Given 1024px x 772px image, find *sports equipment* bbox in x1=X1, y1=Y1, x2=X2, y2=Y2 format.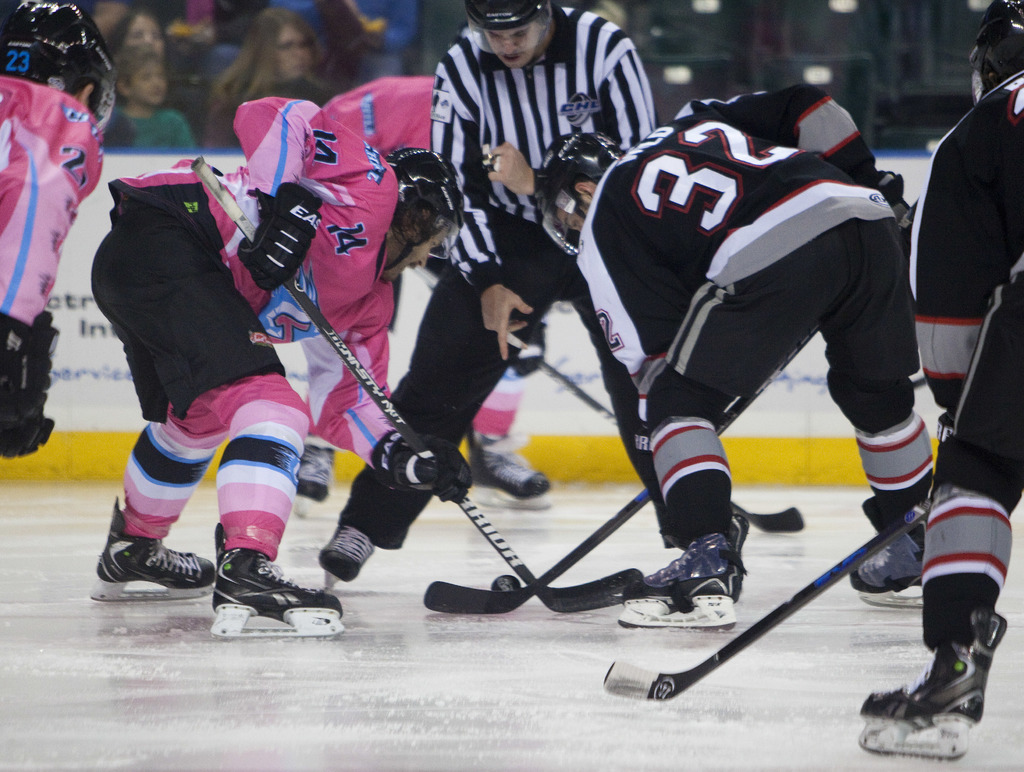
x1=861, y1=613, x2=1009, y2=754.
